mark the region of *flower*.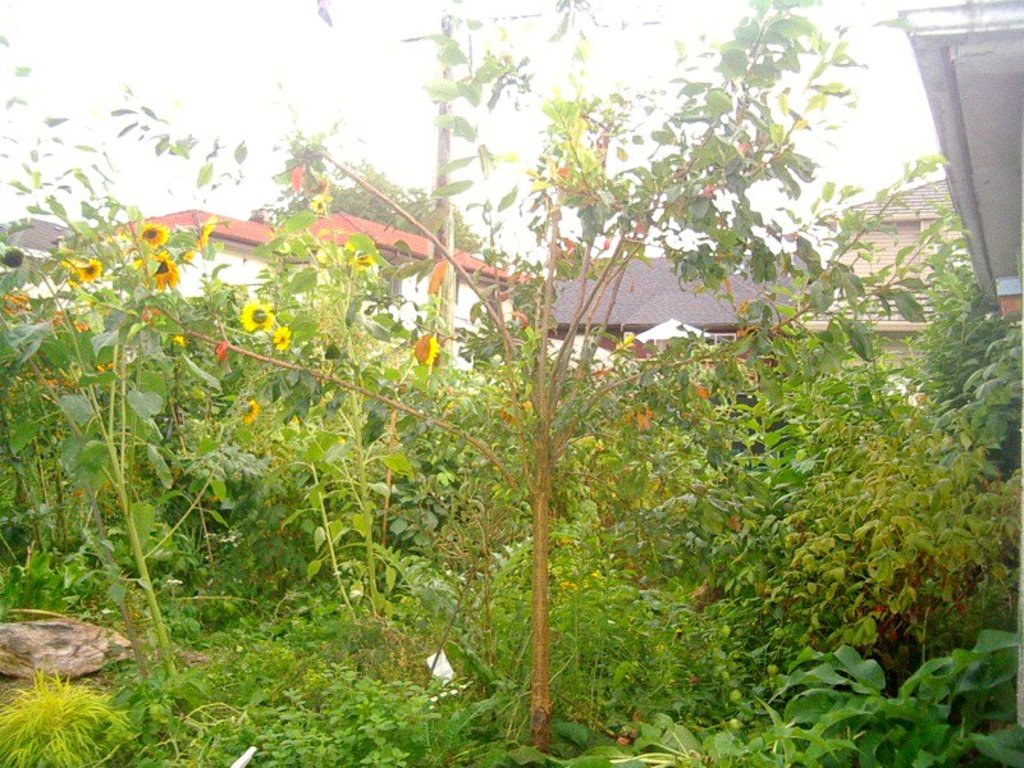
Region: [x1=147, y1=260, x2=172, y2=289].
